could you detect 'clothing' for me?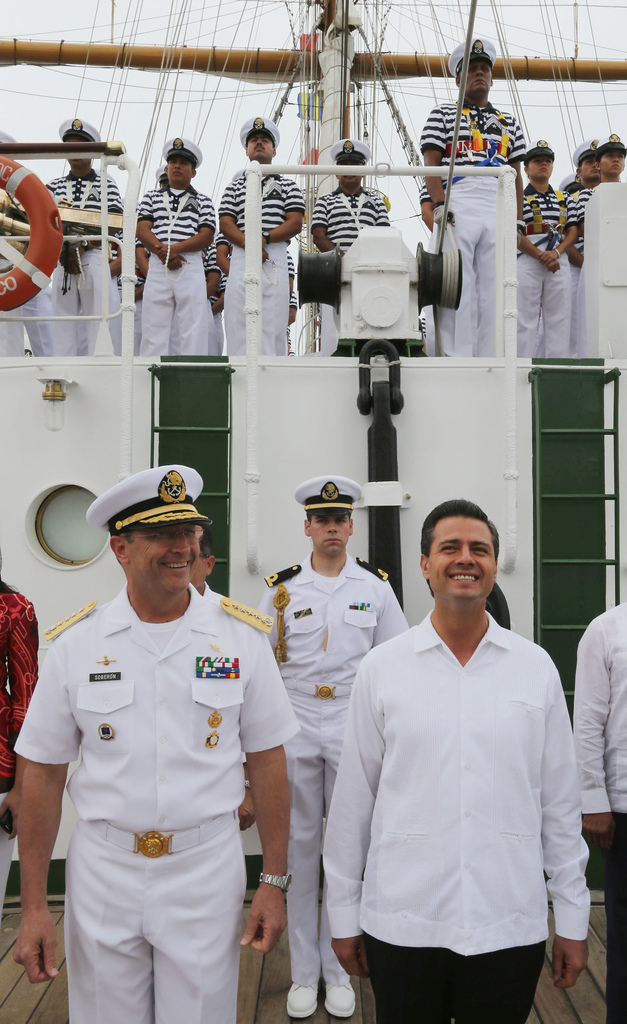
Detection result: 573 593 626 1020.
